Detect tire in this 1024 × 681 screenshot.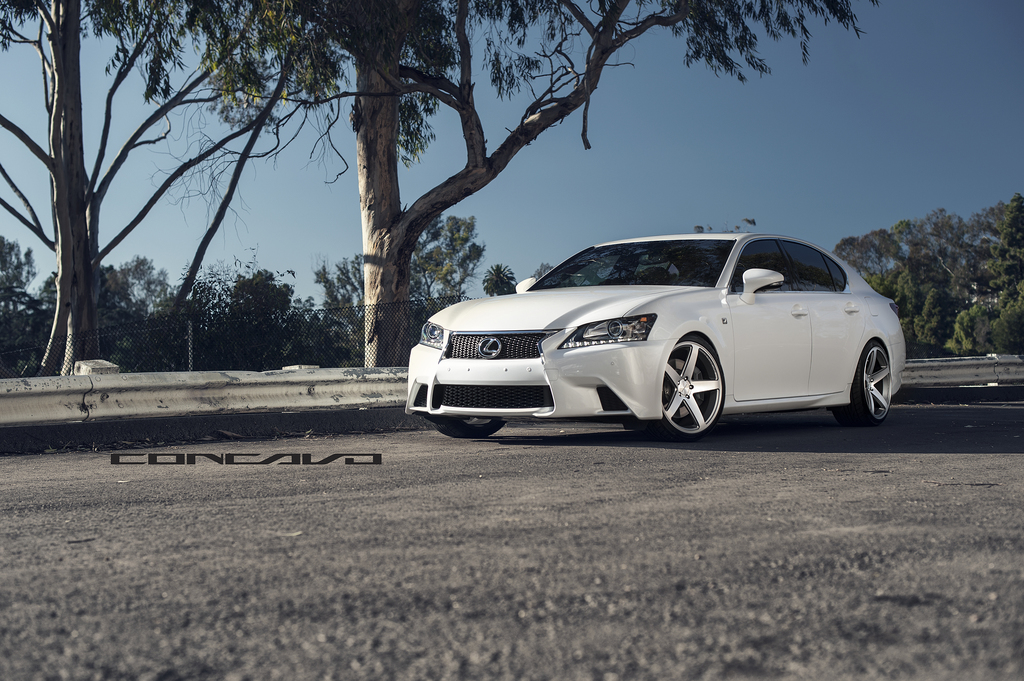
Detection: box(637, 333, 724, 444).
